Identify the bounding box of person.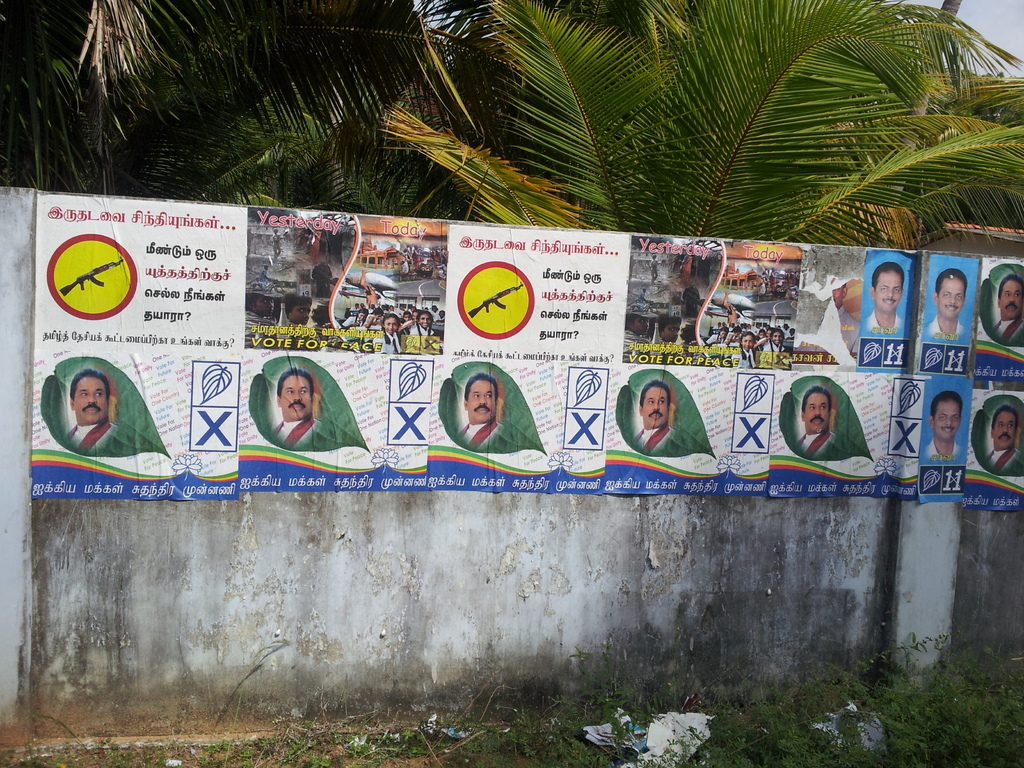
[x1=927, y1=388, x2=953, y2=463].
